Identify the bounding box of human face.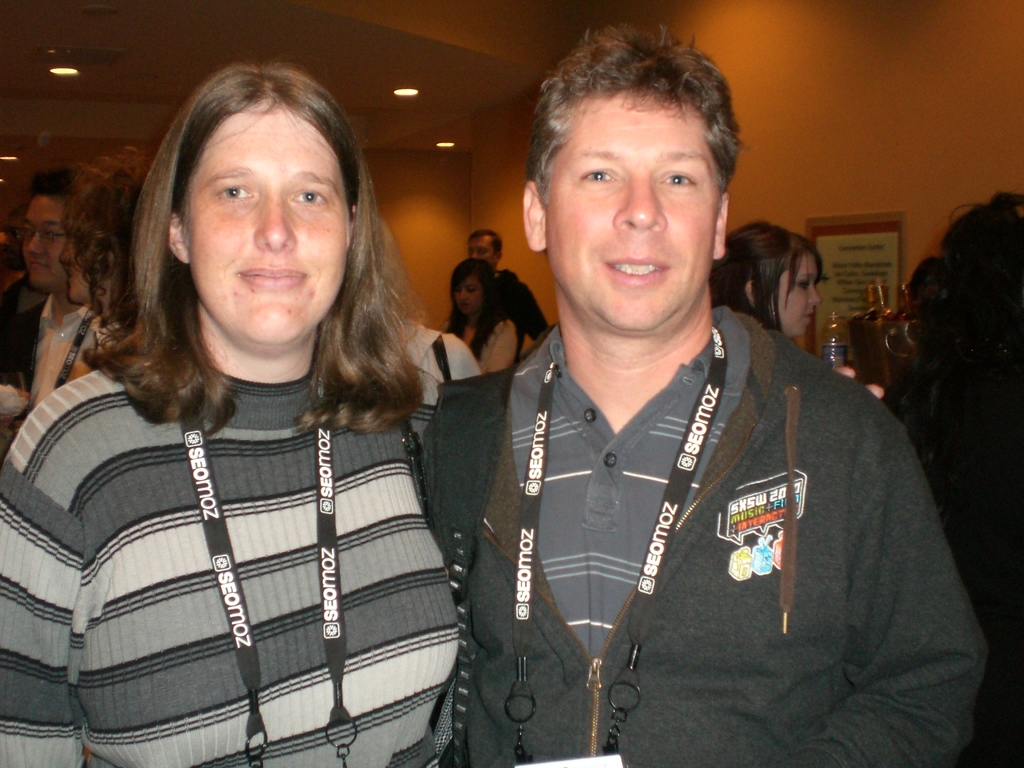
crop(54, 221, 97, 304).
